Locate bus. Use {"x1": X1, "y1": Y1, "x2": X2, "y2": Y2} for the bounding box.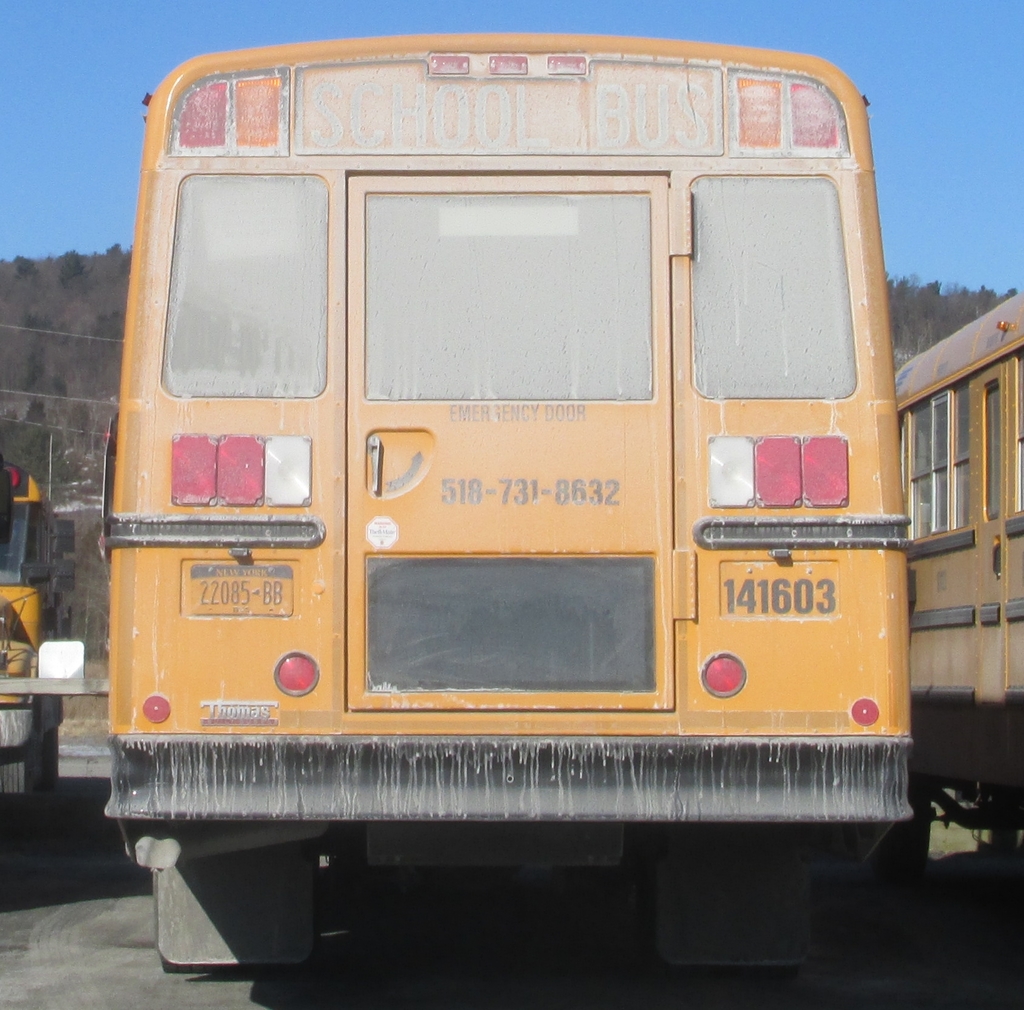
{"x1": 99, "y1": 23, "x2": 910, "y2": 975}.
